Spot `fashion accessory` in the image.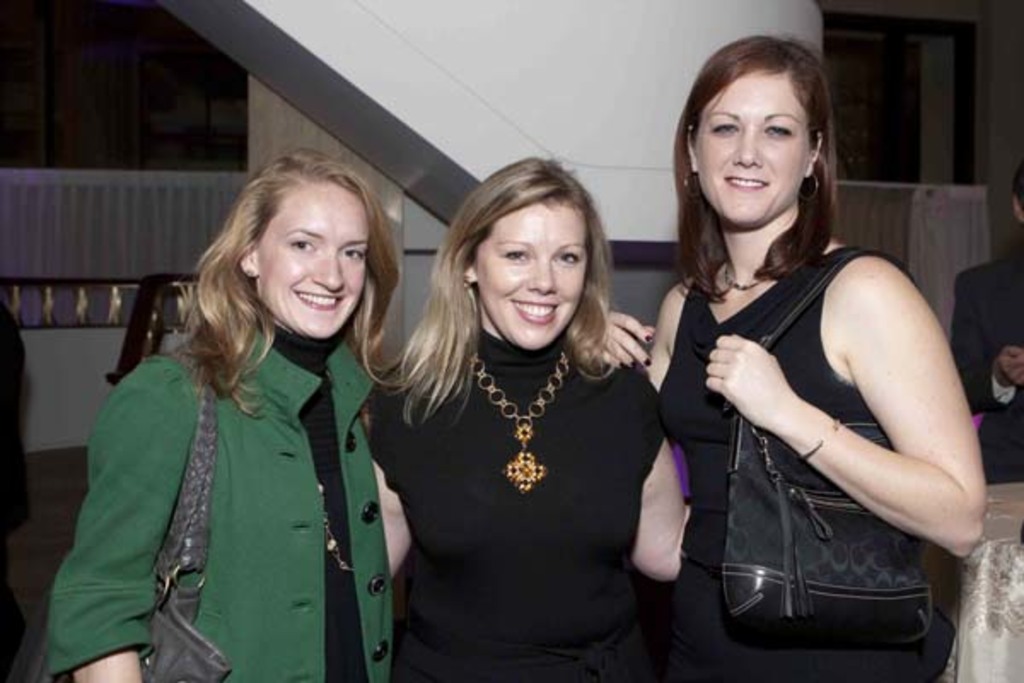
`fashion accessory` found at (left=802, top=413, right=845, bottom=461).
